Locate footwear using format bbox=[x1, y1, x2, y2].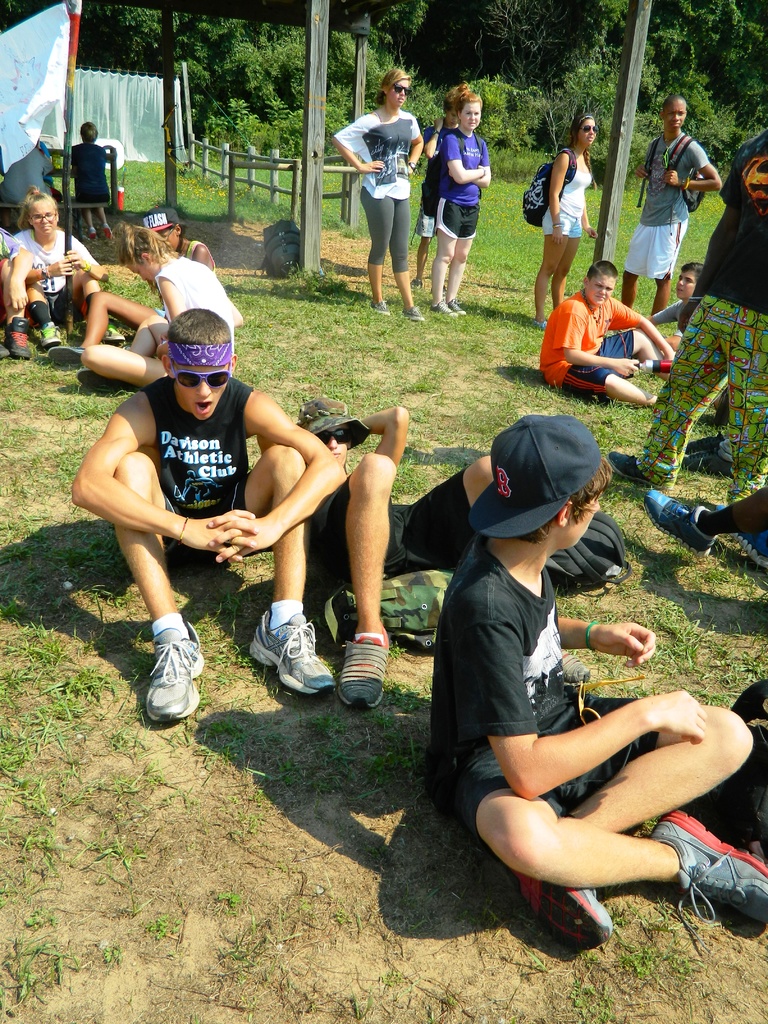
bbox=[428, 293, 460, 323].
